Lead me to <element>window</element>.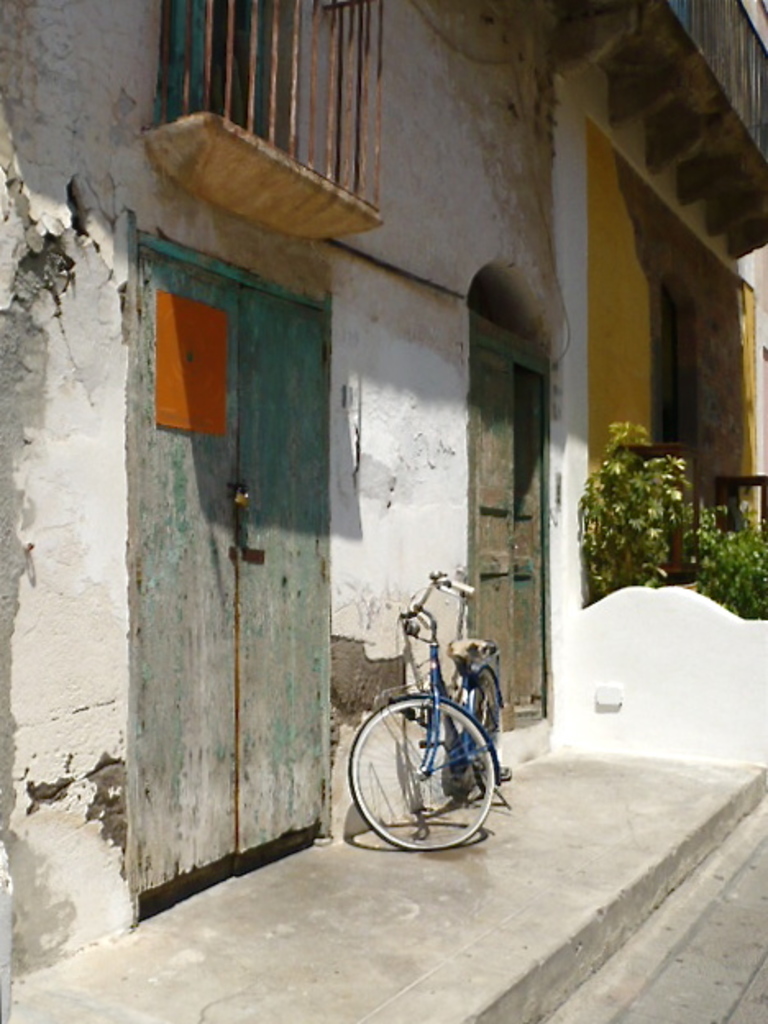
Lead to select_region(153, 0, 389, 233).
